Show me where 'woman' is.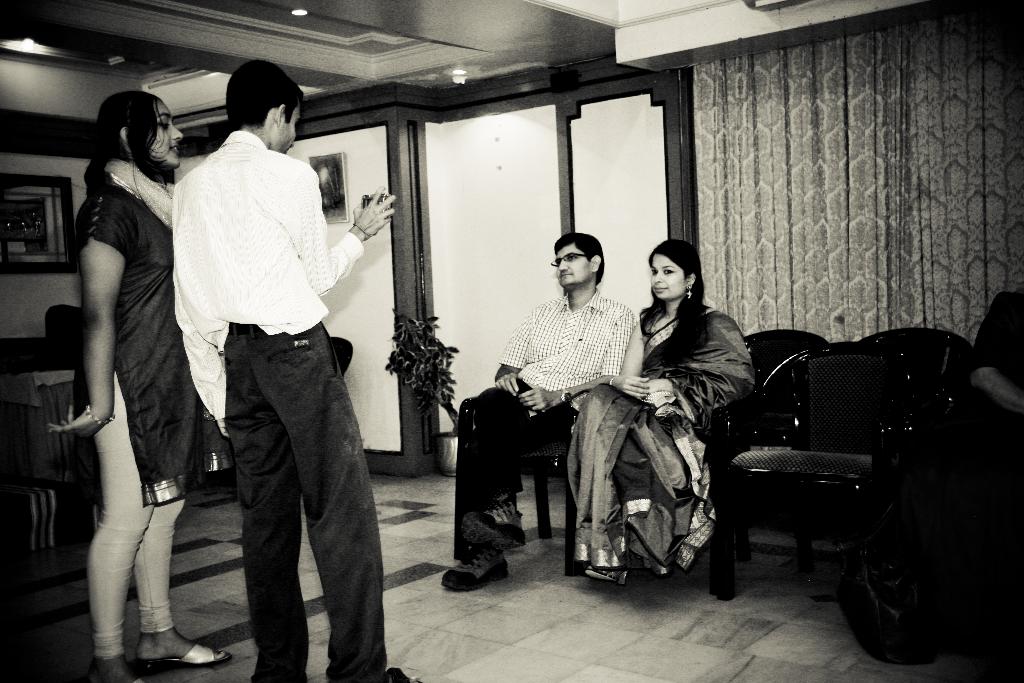
'woman' is at pyautogui.locateOnScreen(565, 238, 758, 586).
